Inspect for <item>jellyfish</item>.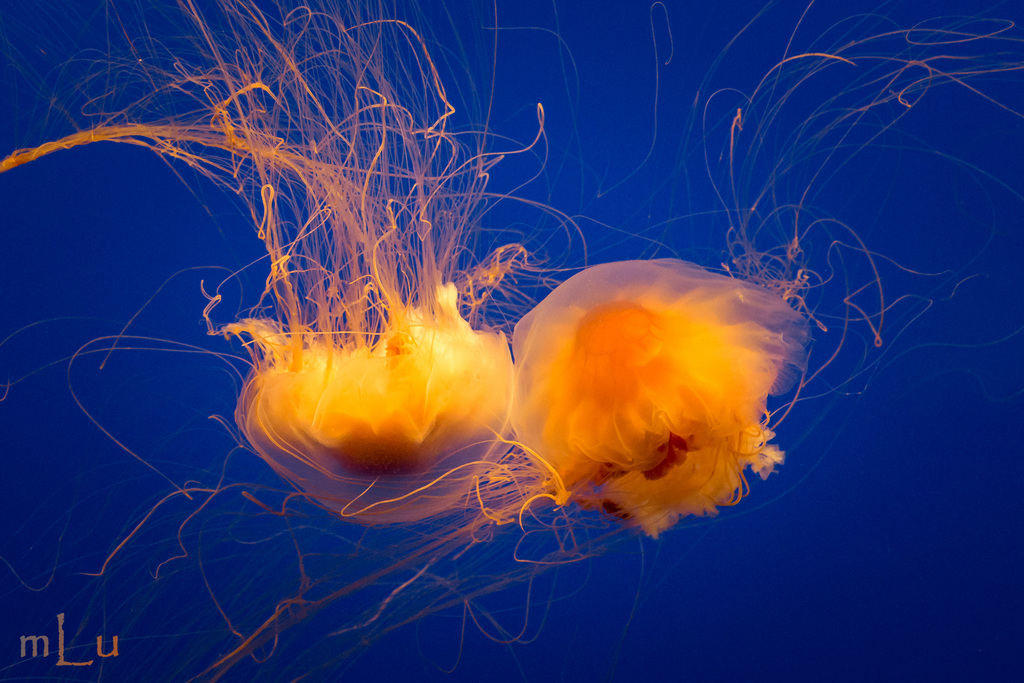
Inspection: detection(199, 0, 1023, 682).
